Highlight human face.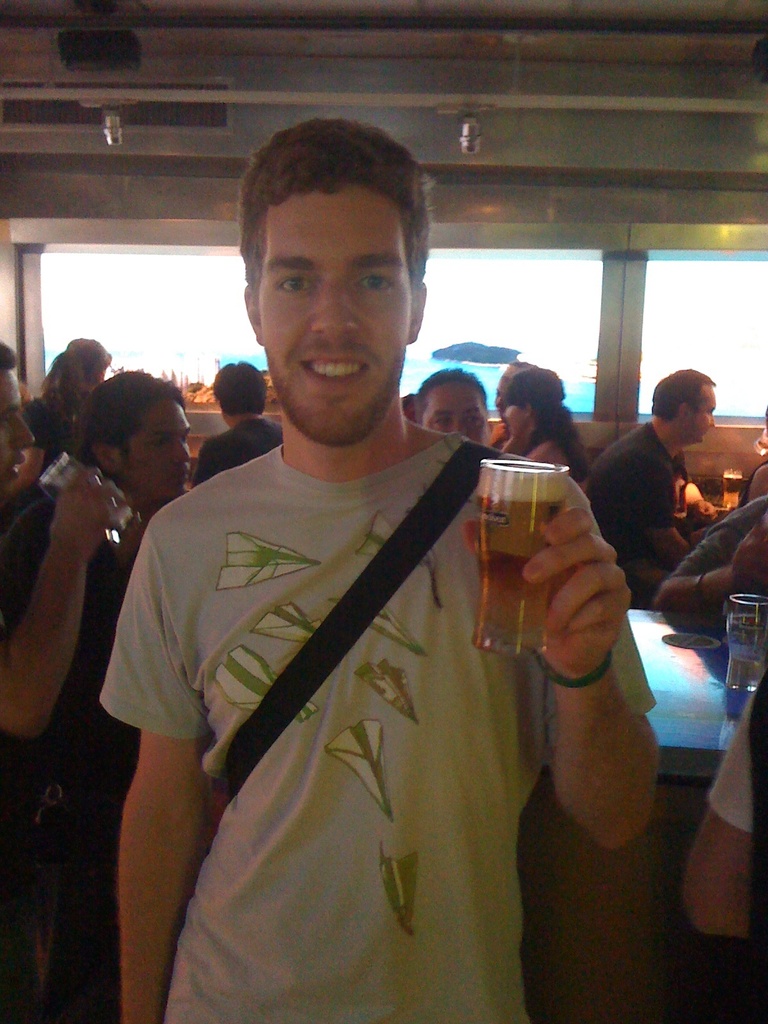
Highlighted region: (left=424, top=382, right=490, bottom=449).
